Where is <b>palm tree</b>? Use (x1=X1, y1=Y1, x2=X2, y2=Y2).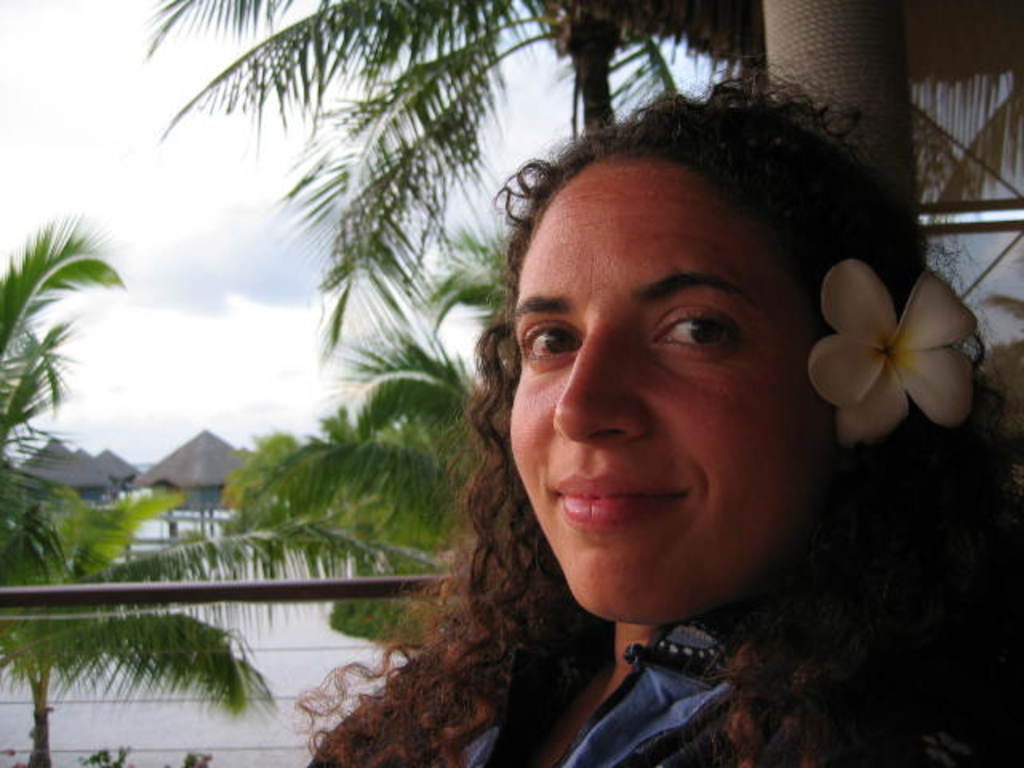
(x1=0, y1=218, x2=181, y2=592).
